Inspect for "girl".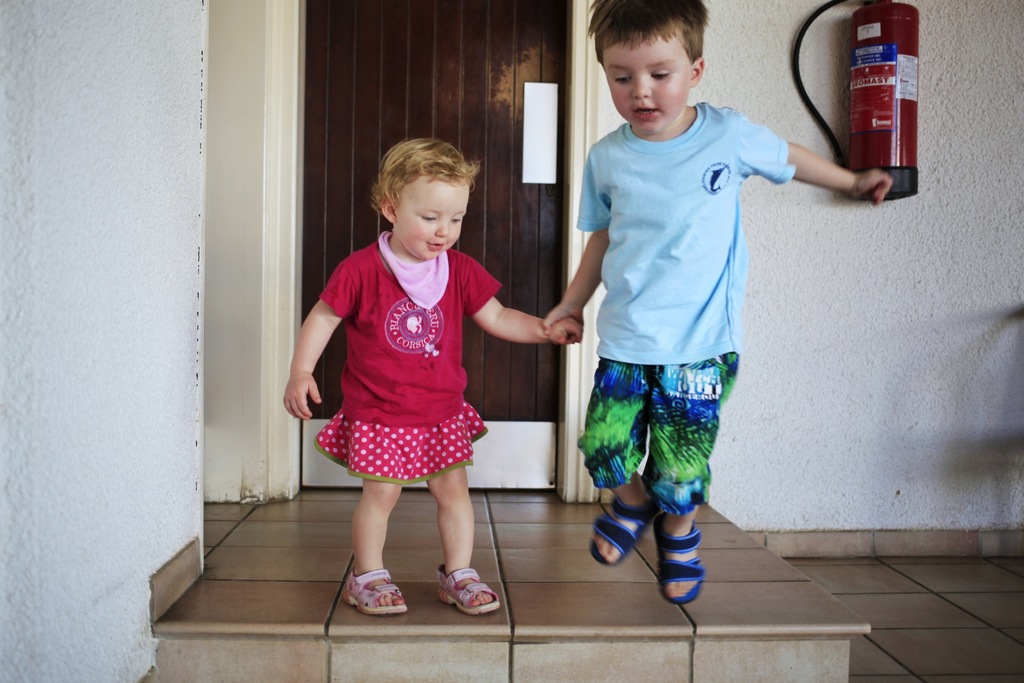
Inspection: 279,135,585,618.
